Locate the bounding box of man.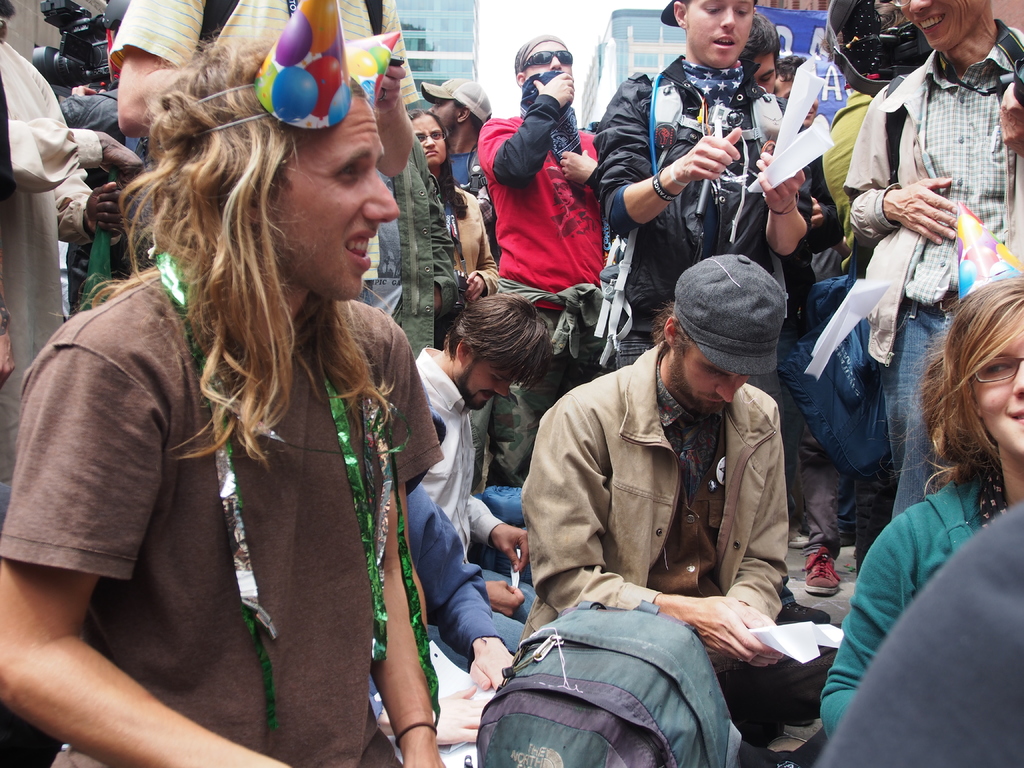
Bounding box: (x1=406, y1=285, x2=531, y2=657).
